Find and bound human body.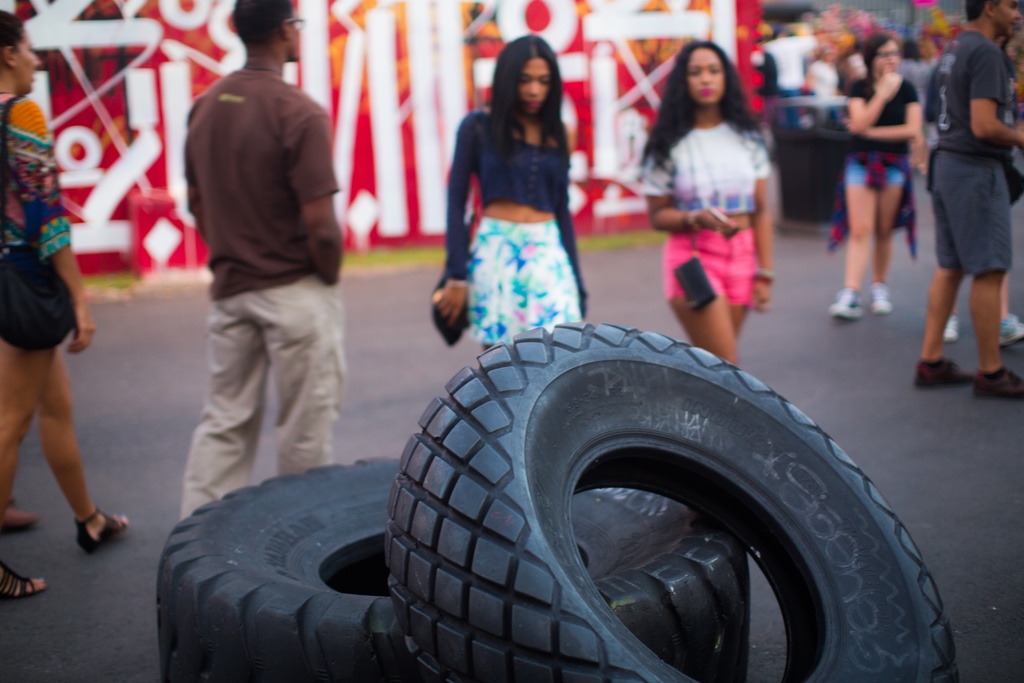
Bound: crop(0, 8, 126, 598).
